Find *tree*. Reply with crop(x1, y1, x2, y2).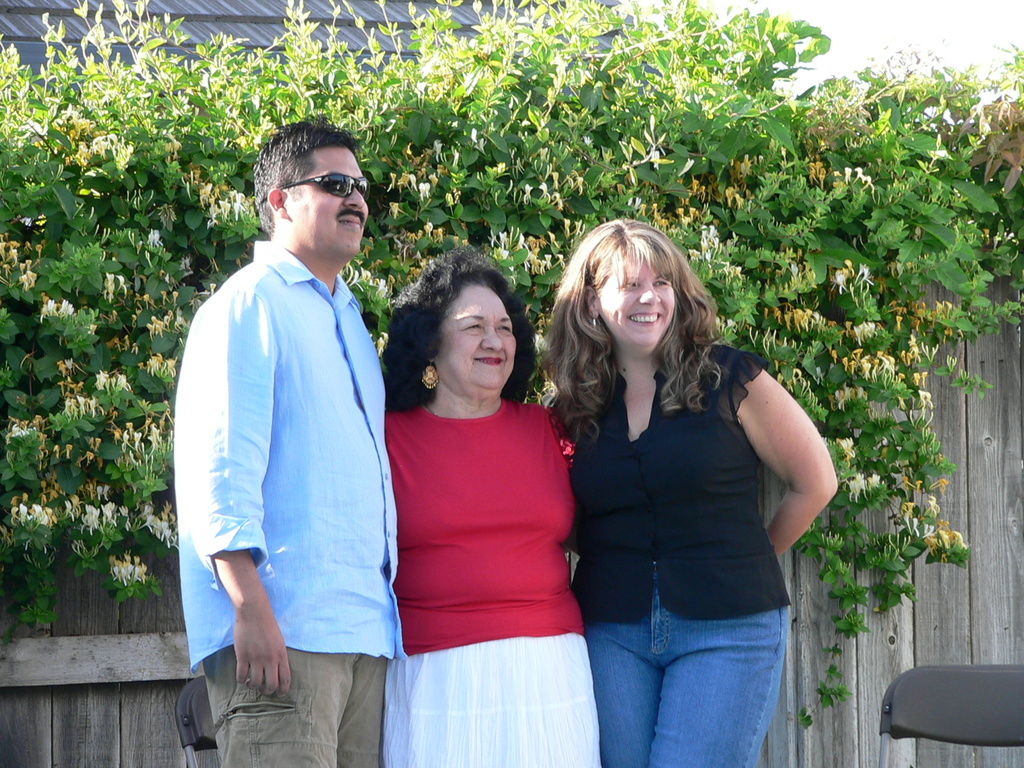
crop(0, 0, 1023, 707).
